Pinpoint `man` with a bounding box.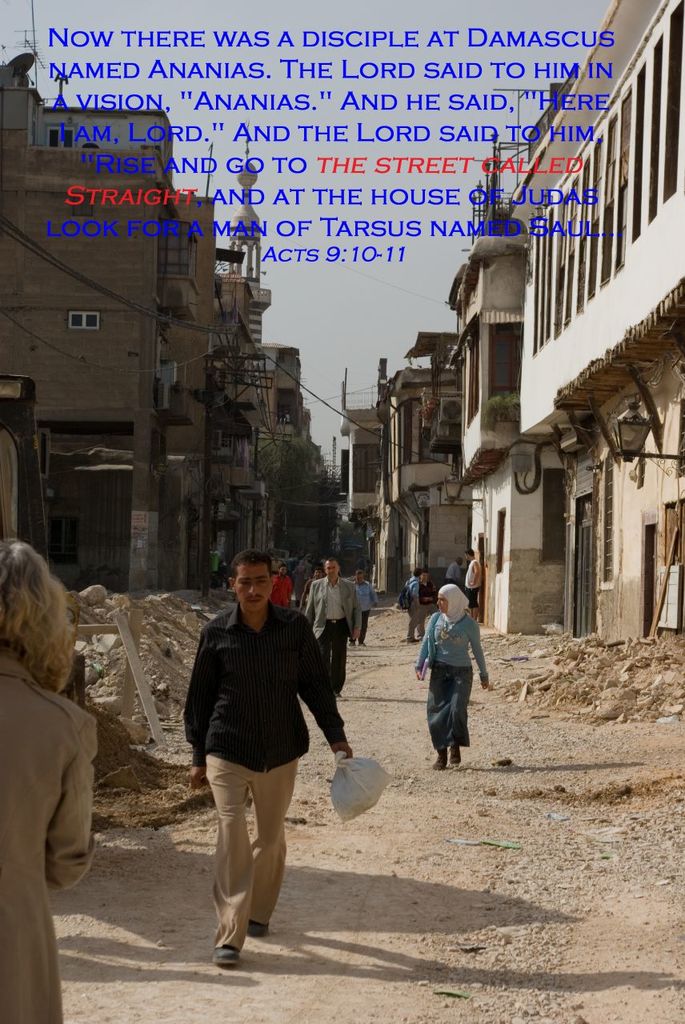
<region>404, 569, 419, 643</region>.
